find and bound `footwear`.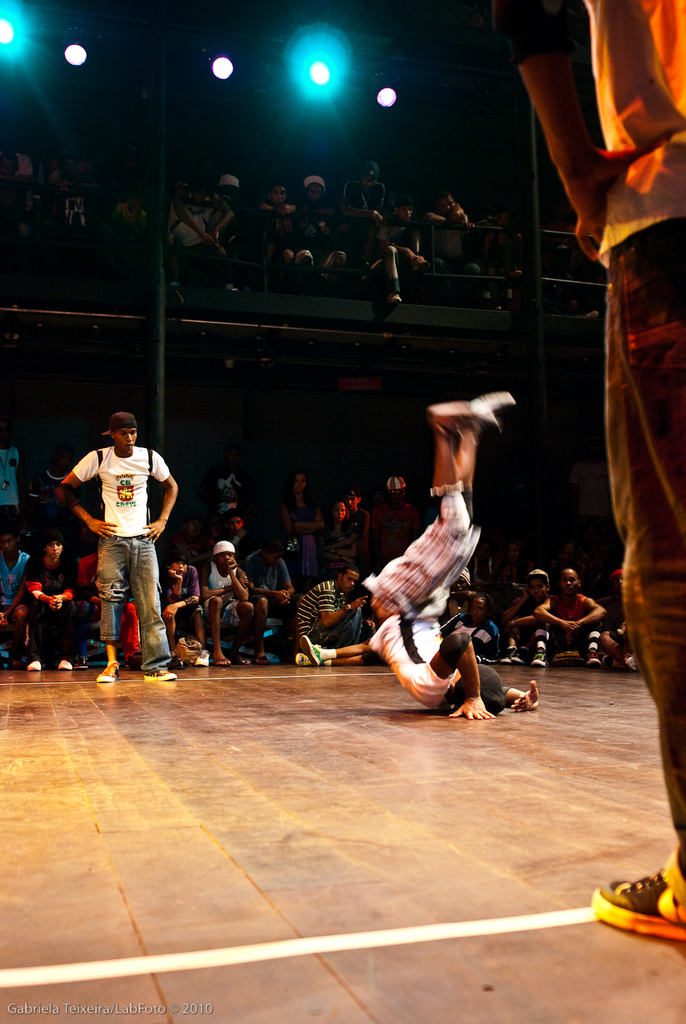
Bound: rect(502, 646, 515, 663).
